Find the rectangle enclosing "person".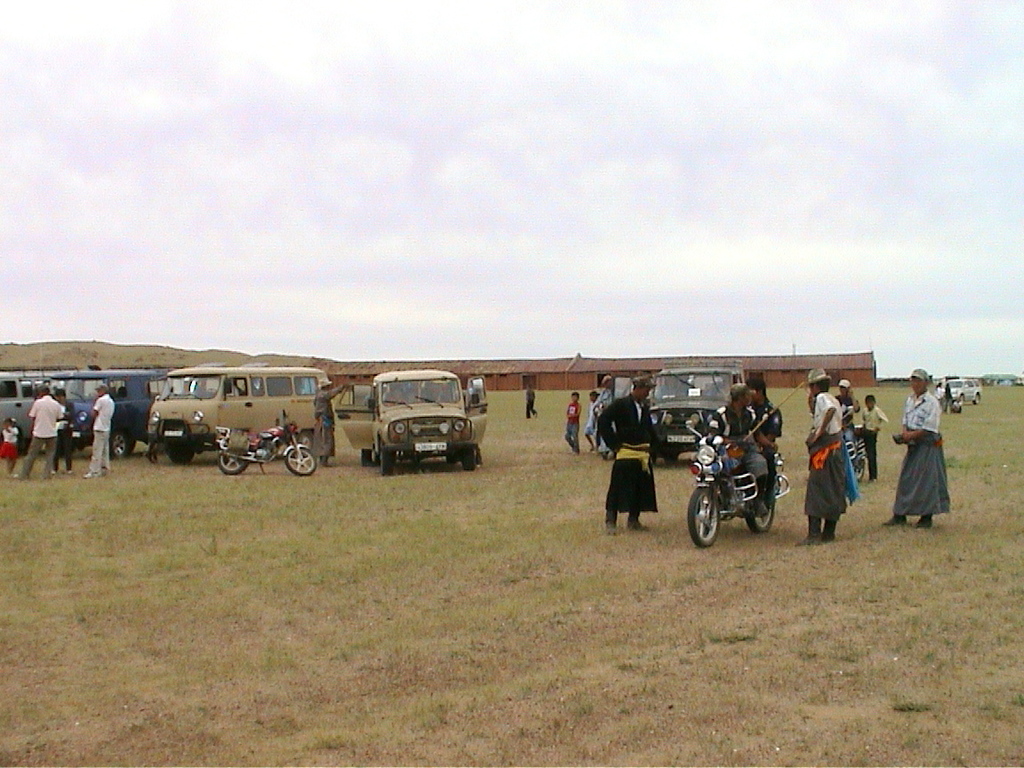
(left=739, top=368, right=788, bottom=492).
